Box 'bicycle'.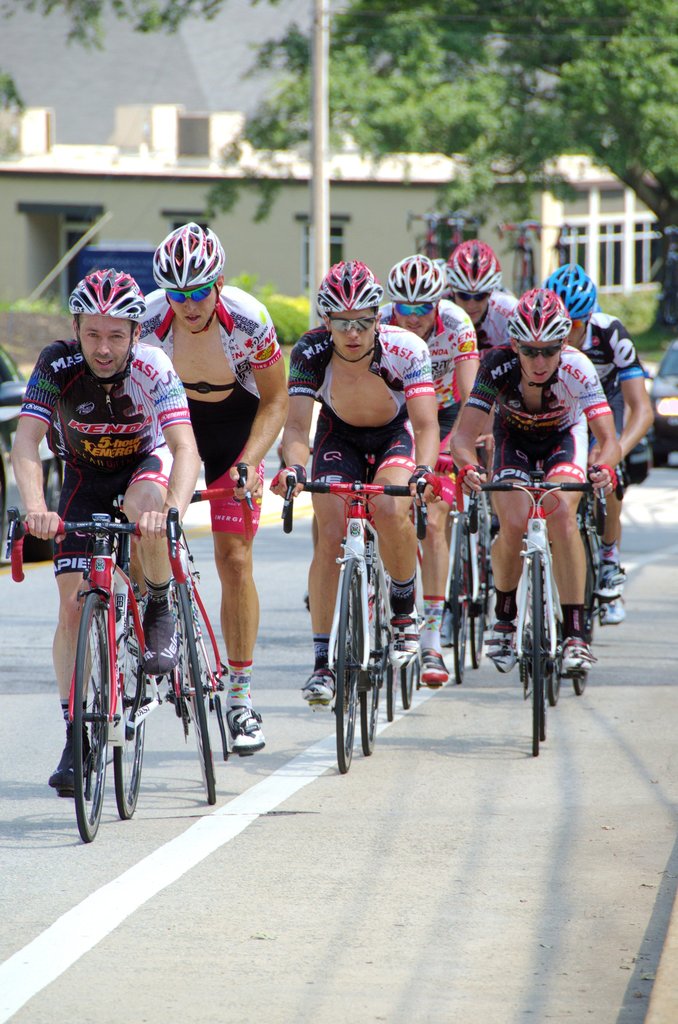
bbox(437, 481, 496, 687).
